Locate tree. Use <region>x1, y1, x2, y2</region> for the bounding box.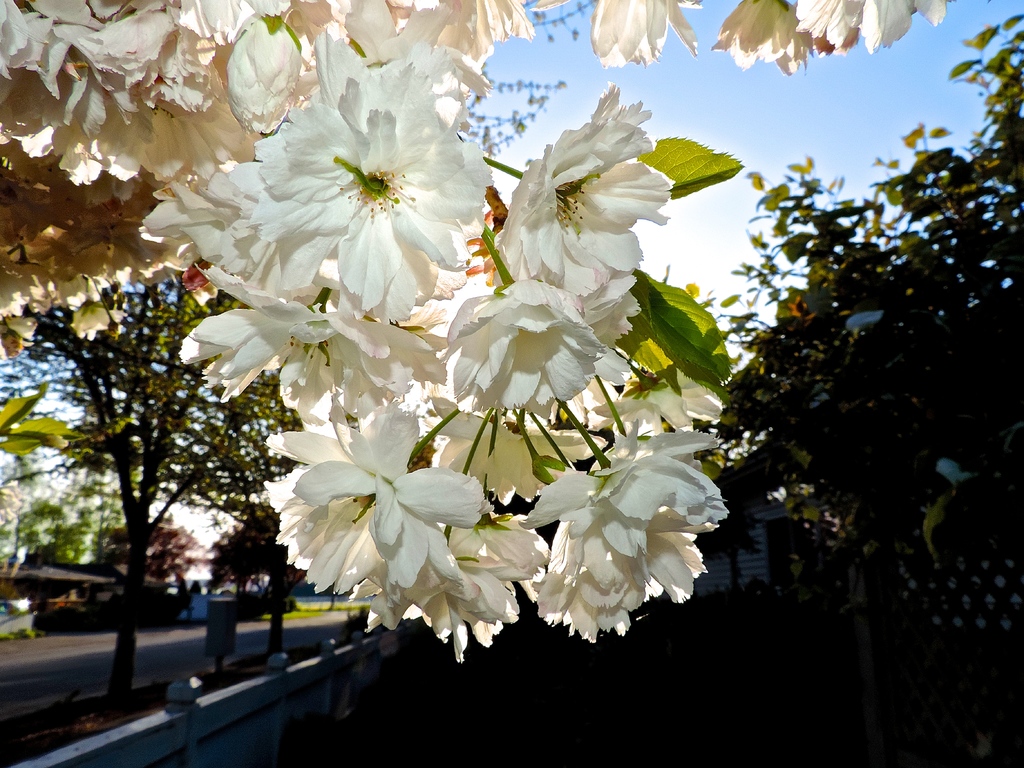
<region>97, 509, 187, 580</region>.
